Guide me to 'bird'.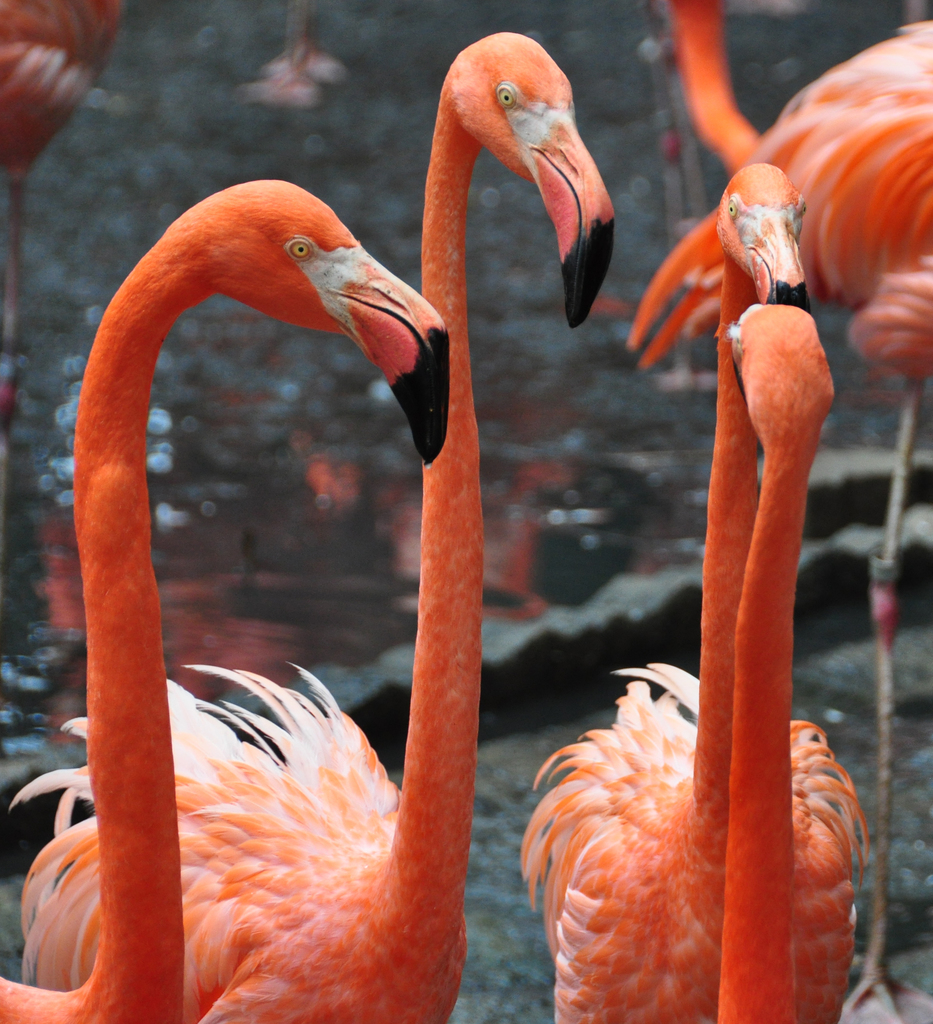
Guidance: [x1=0, y1=0, x2=122, y2=419].
